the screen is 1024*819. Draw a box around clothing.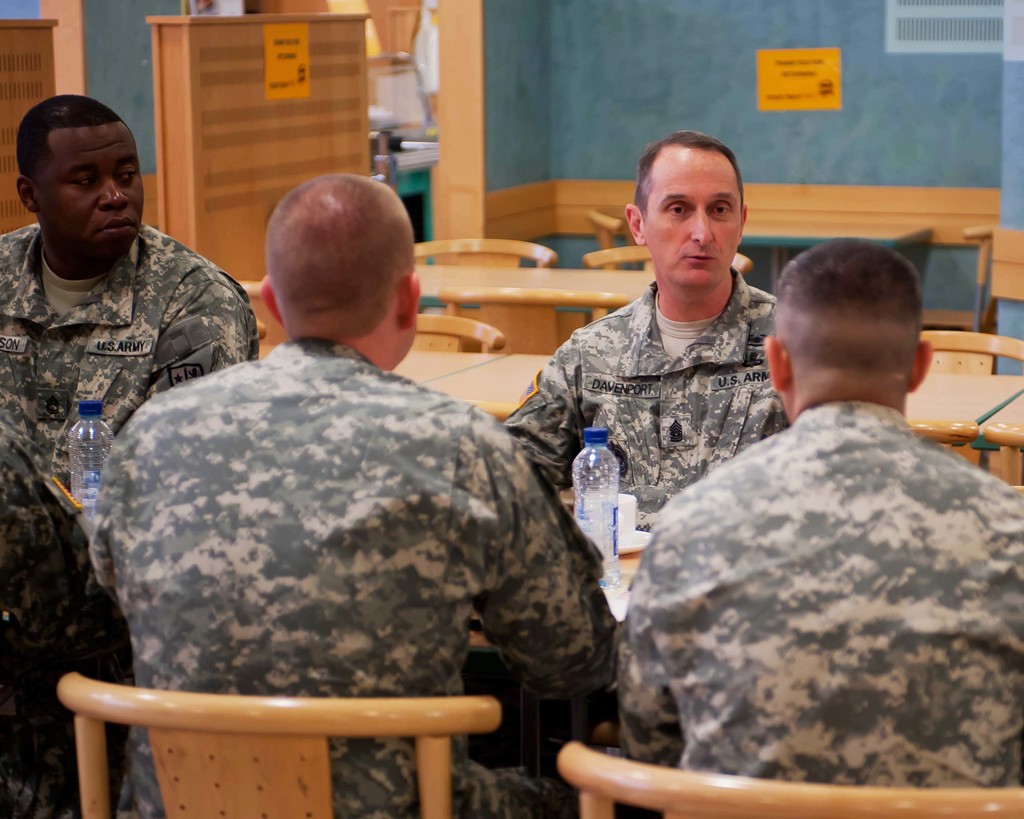
(0,446,143,818).
